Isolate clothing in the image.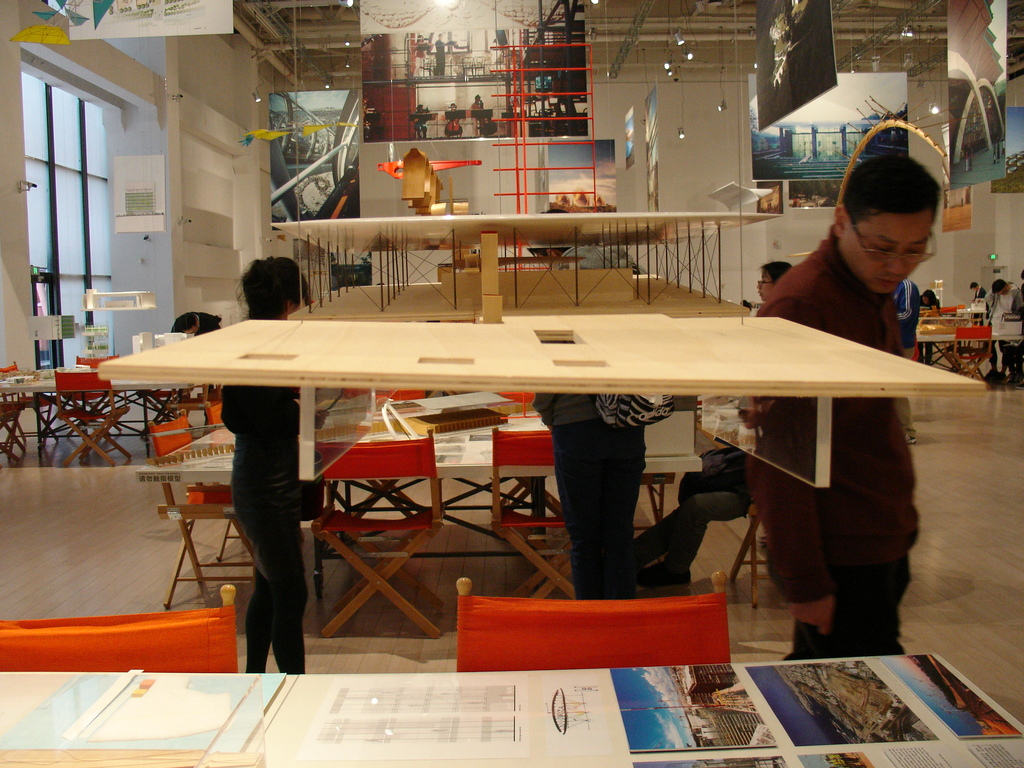
Isolated region: 428/44/463/72.
